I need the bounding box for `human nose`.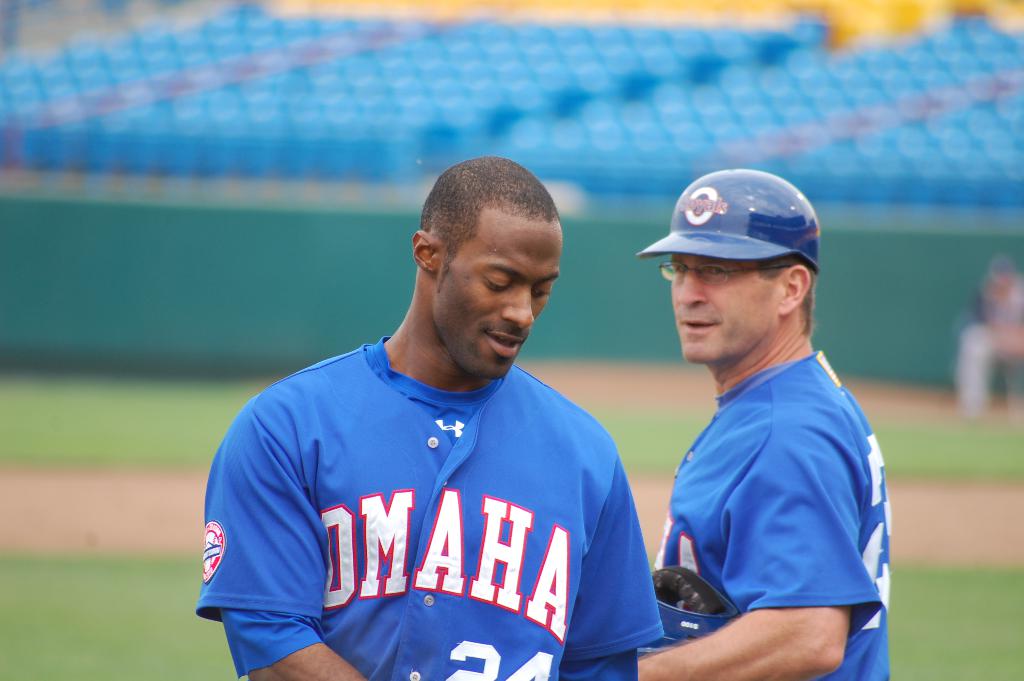
Here it is: [x1=500, y1=286, x2=534, y2=326].
